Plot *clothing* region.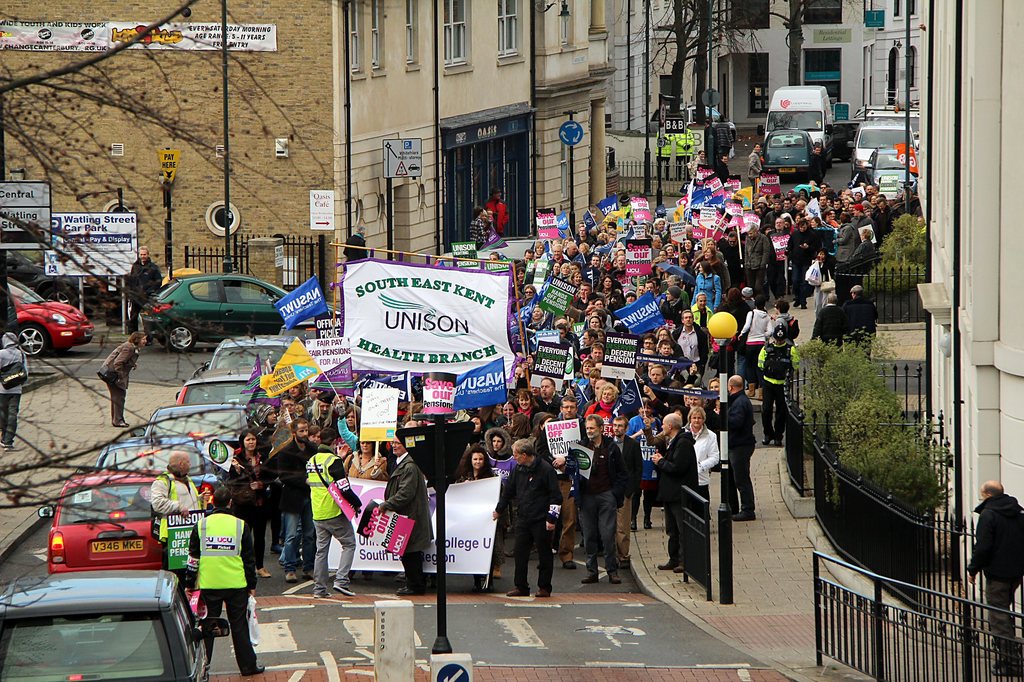
Plotted at l=689, t=420, r=720, b=514.
